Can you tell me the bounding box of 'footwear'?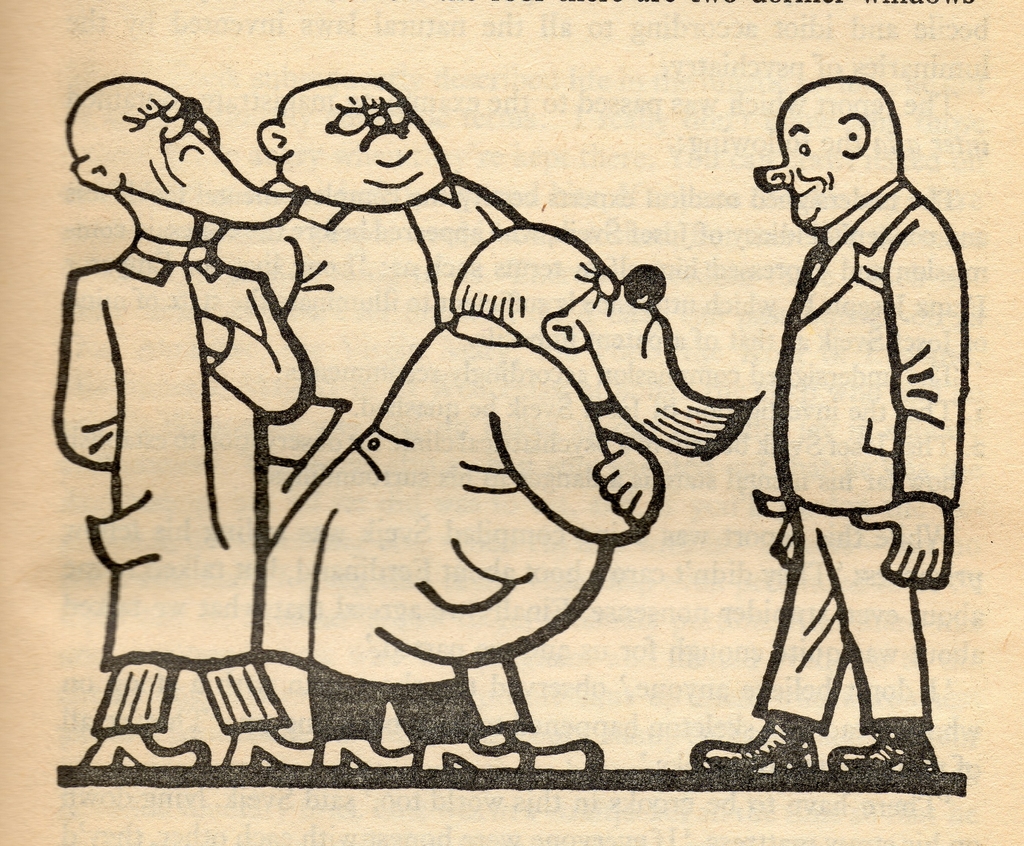
box(835, 715, 949, 776).
